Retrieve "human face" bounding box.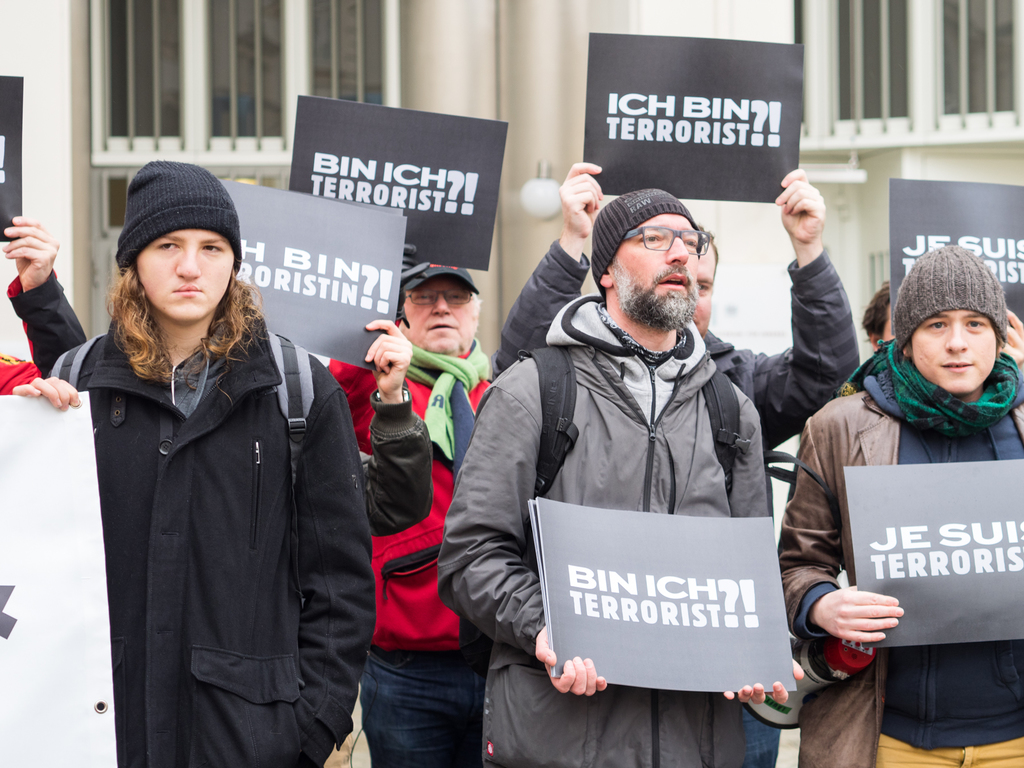
Bounding box: left=402, top=278, right=474, bottom=352.
